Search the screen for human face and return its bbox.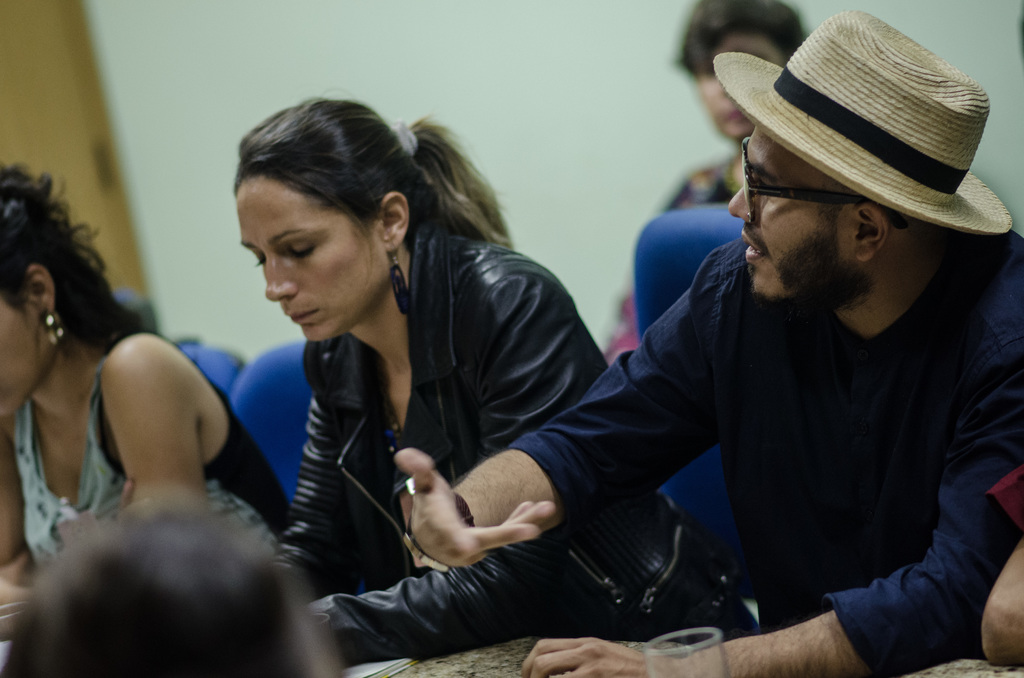
Found: box(225, 86, 433, 348).
